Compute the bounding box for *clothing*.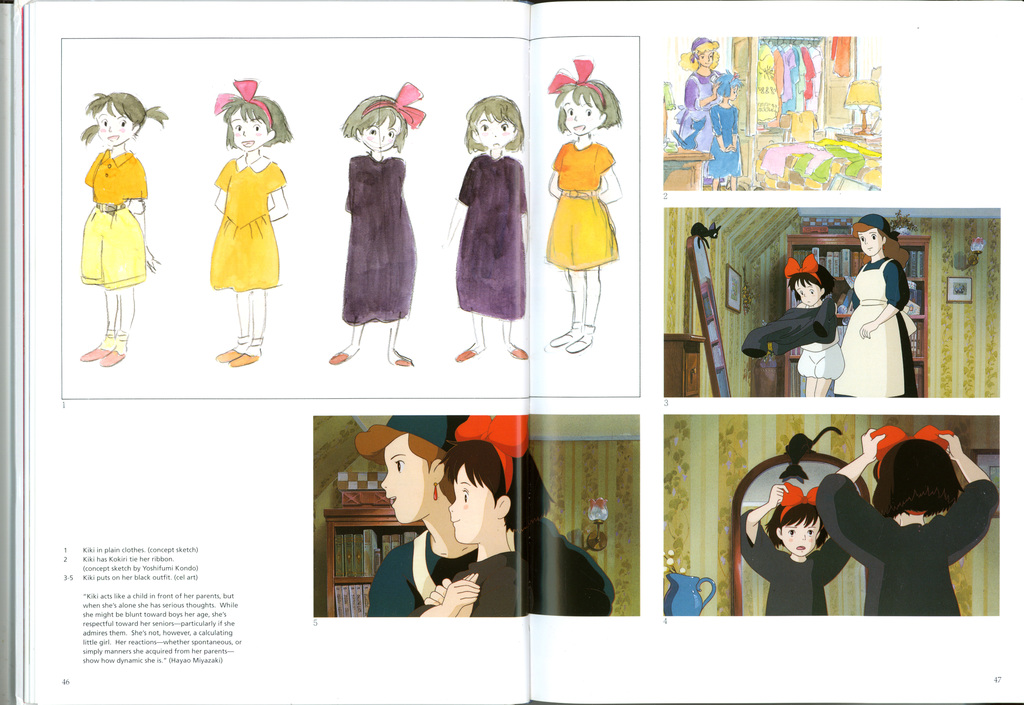
region(700, 103, 739, 181).
